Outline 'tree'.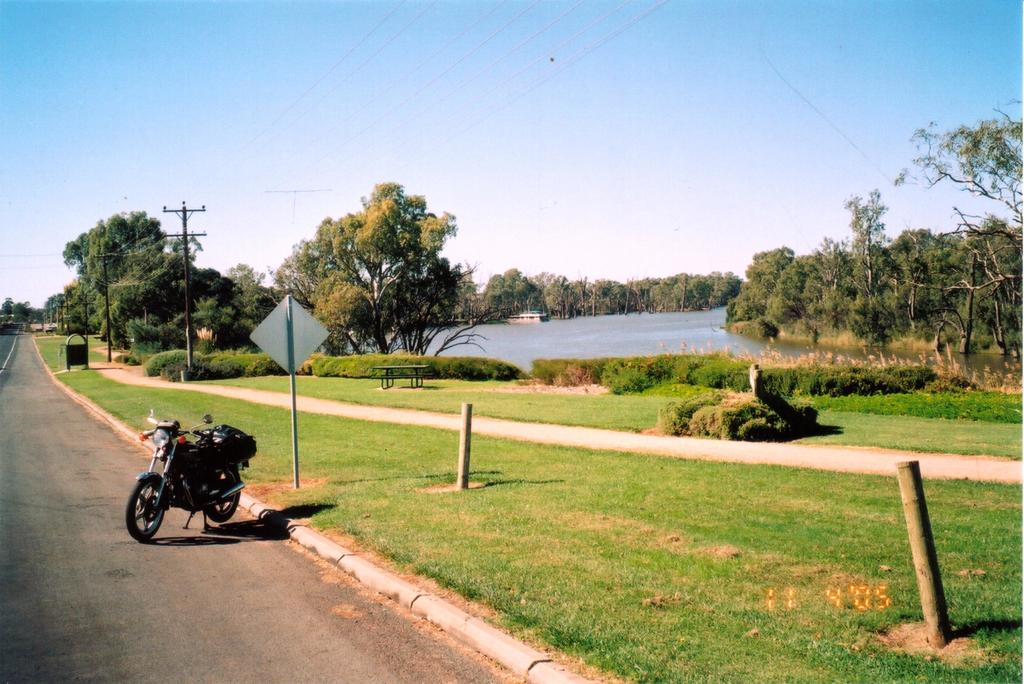
Outline: <bbox>56, 213, 166, 337</bbox>.
